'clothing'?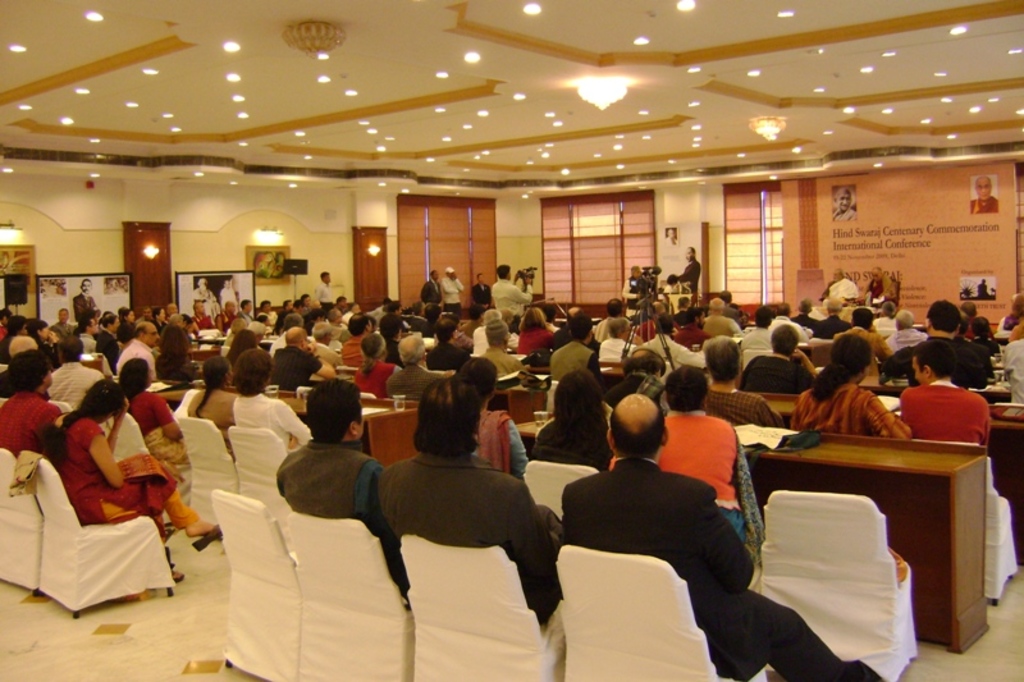
locate(829, 328, 892, 375)
